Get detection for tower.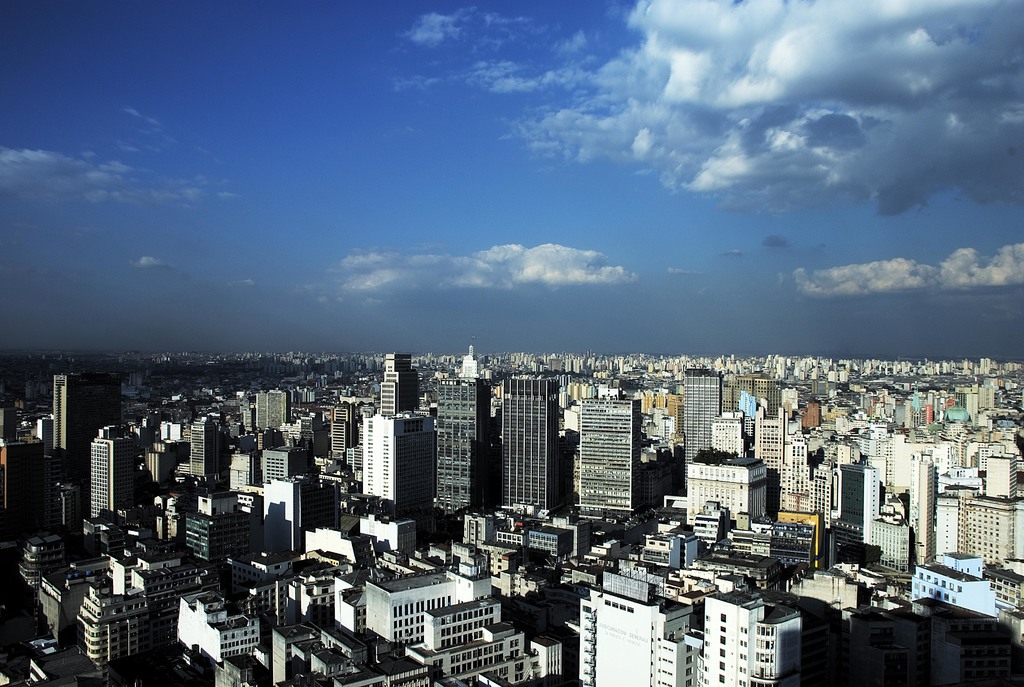
Detection: x1=870, y1=430, x2=1023, y2=562.
